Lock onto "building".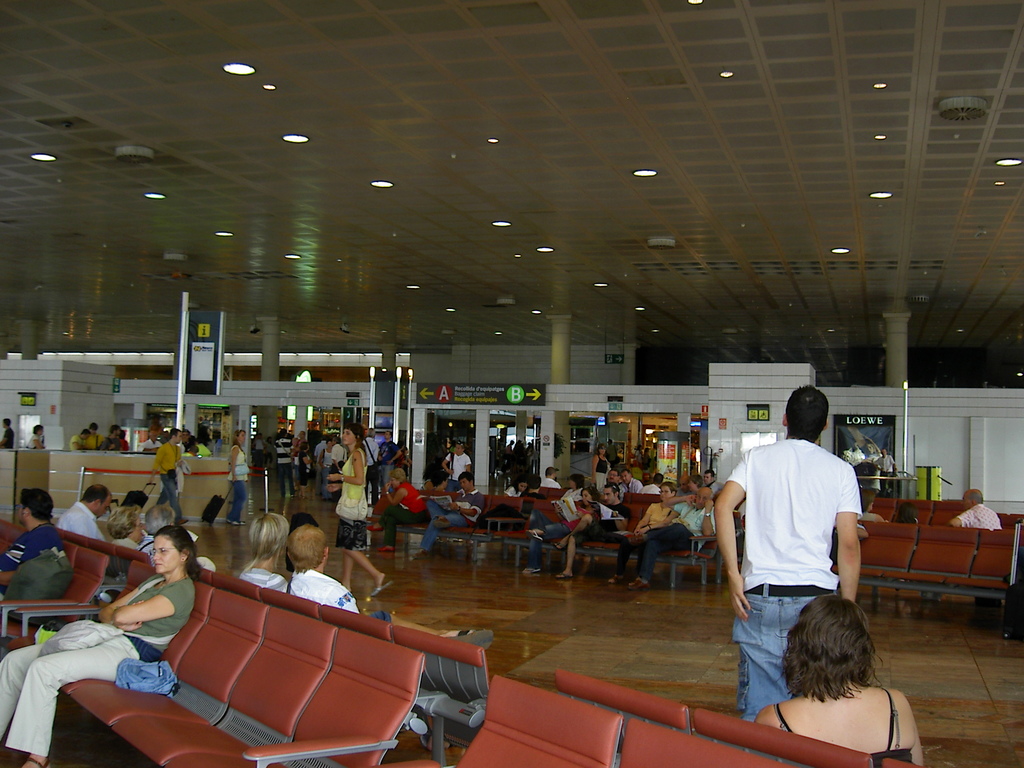
Locked: 0:0:1023:767.
